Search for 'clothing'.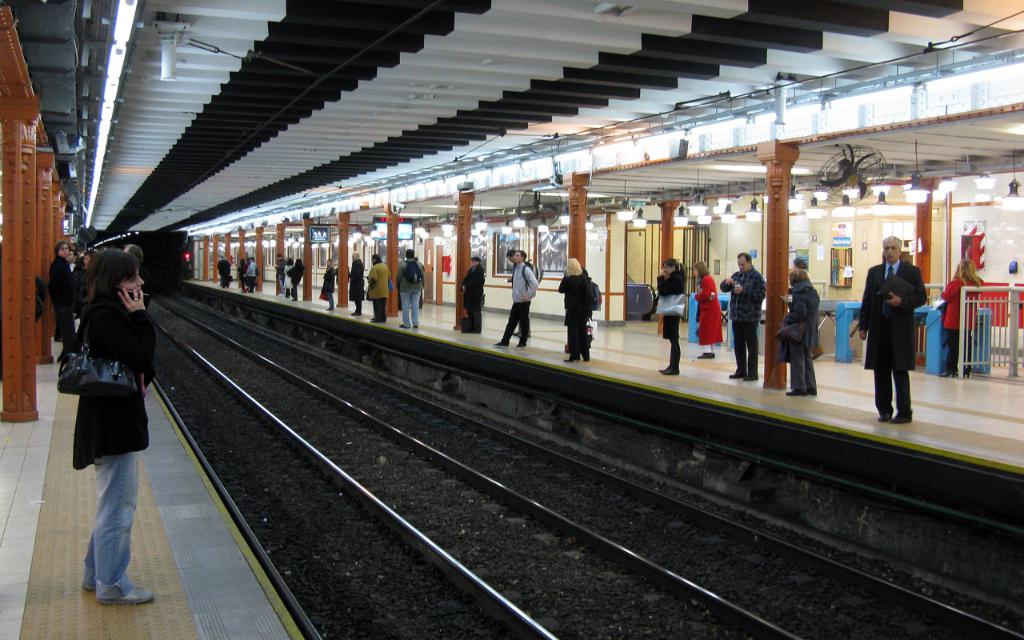
Found at Rect(286, 258, 304, 295).
